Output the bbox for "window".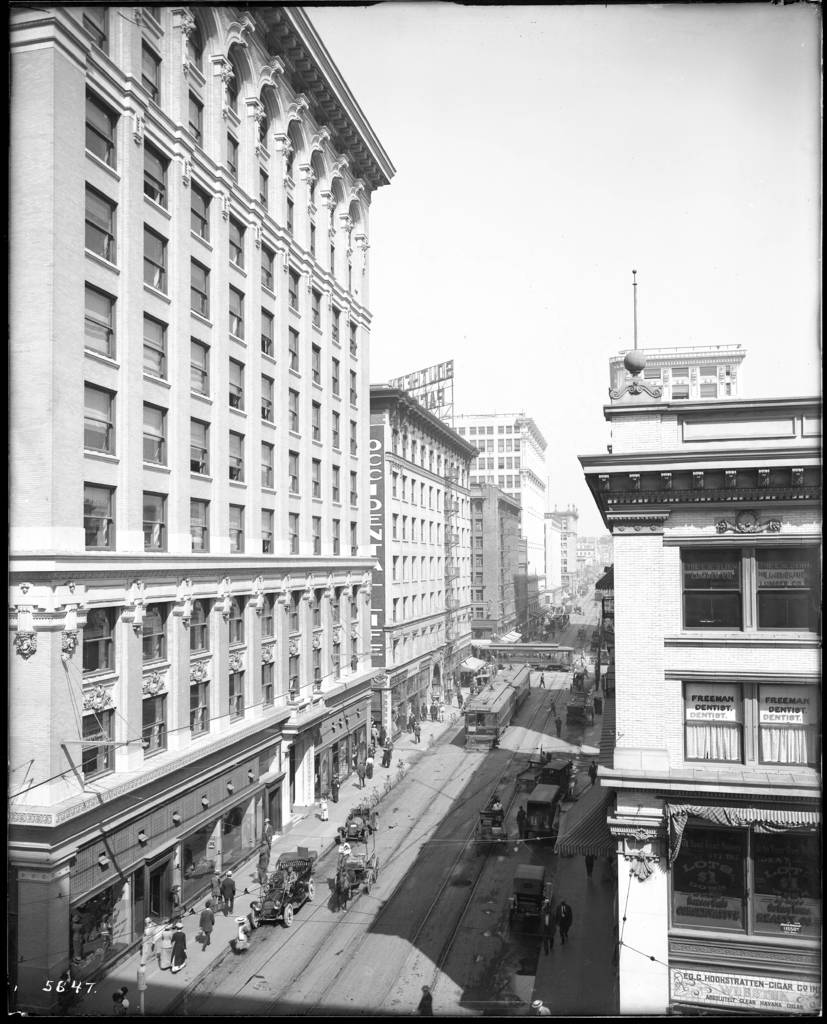
x1=297, y1=295, x2=318, y2=327.
